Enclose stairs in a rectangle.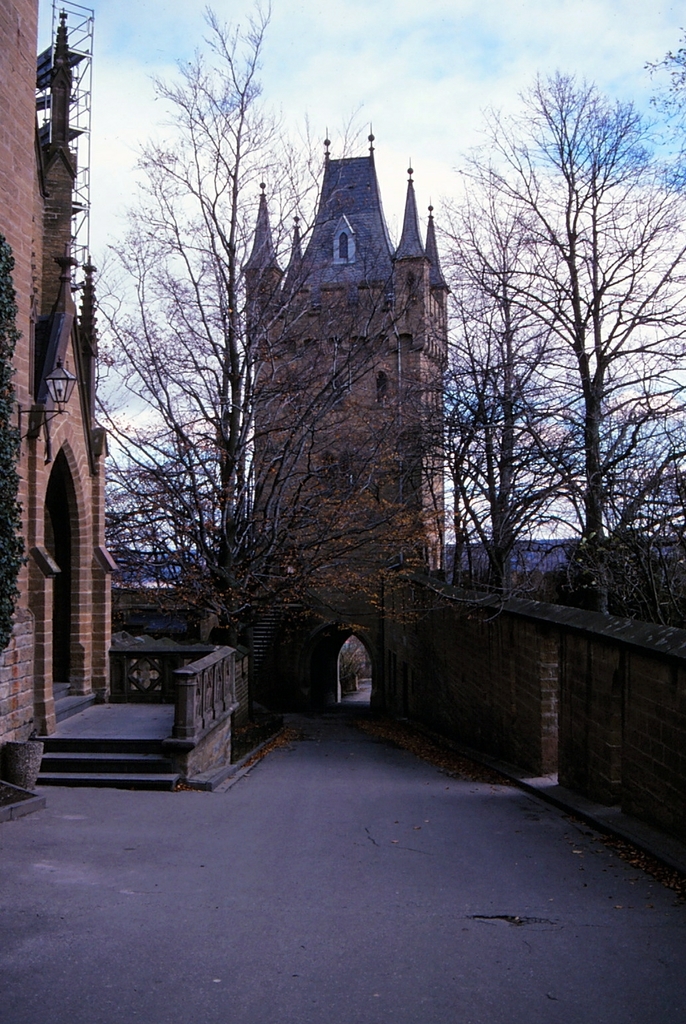
bbox=[27, 729, 178, 792].
